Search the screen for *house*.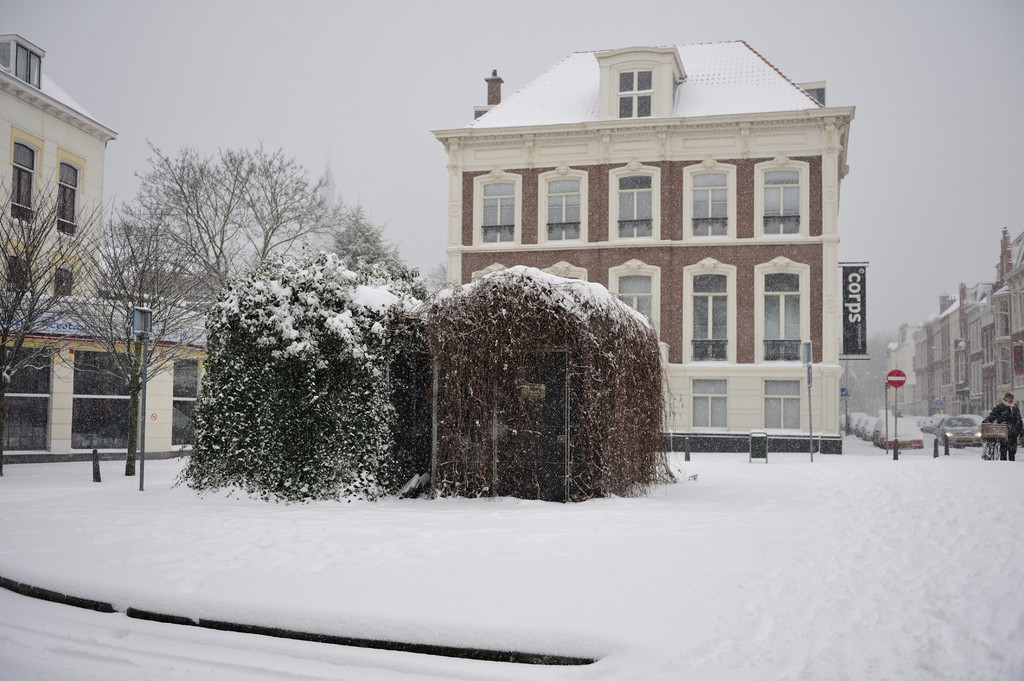
Found at <bbox>909, 220, 1023, 429</bbox>.
